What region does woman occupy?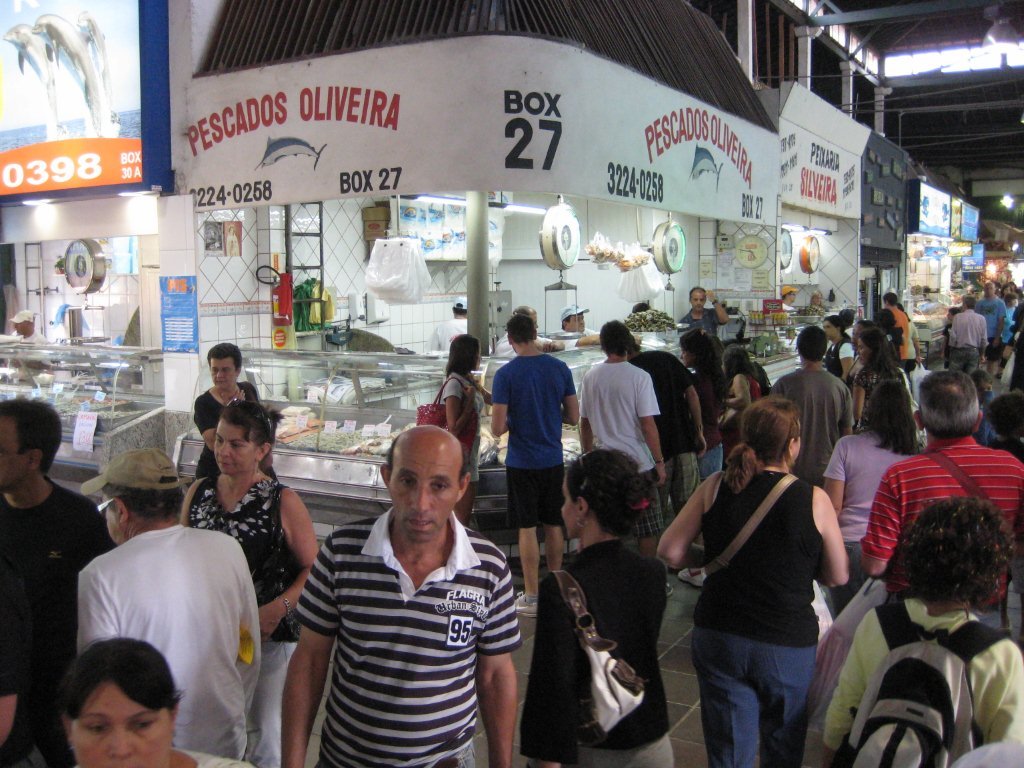
x1=59, y1=639, x2=245, y2=767.
